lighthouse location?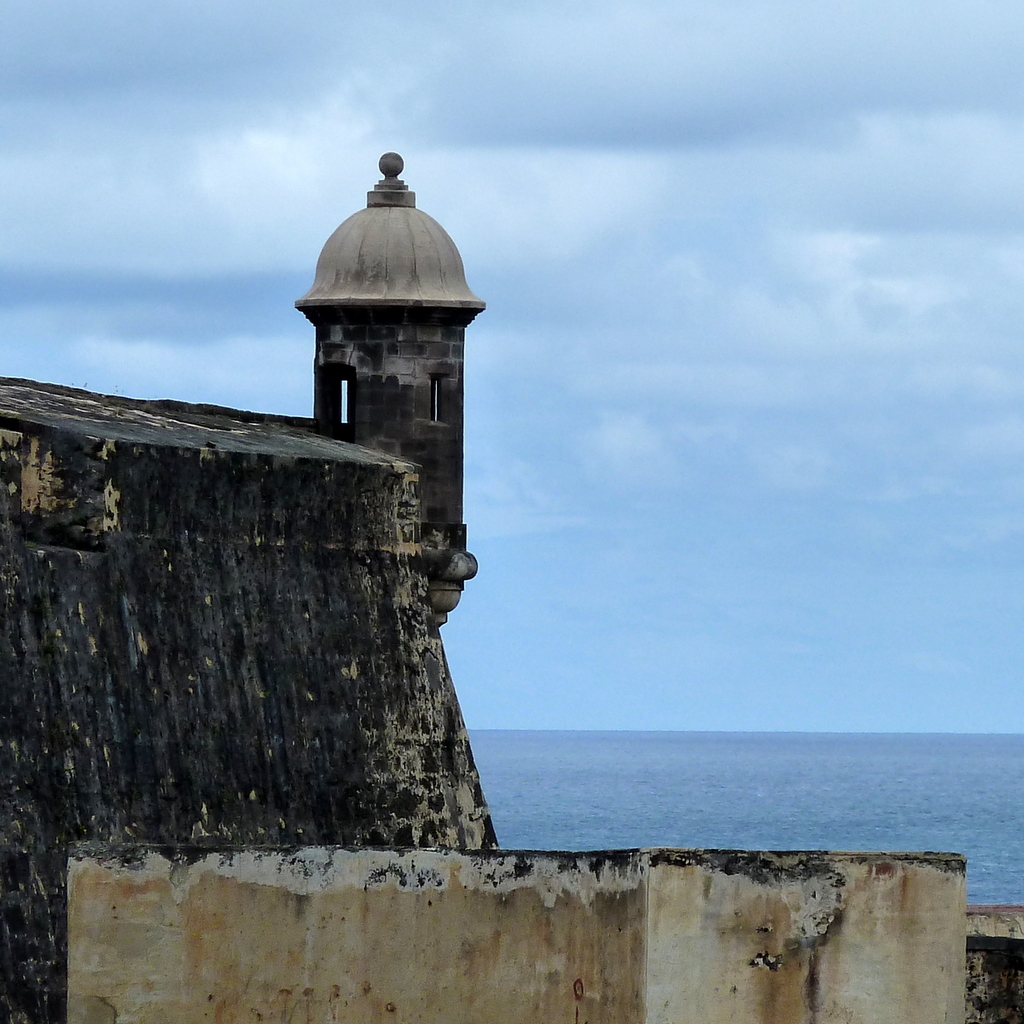
left=267, top=148, right=495, bottom=587
